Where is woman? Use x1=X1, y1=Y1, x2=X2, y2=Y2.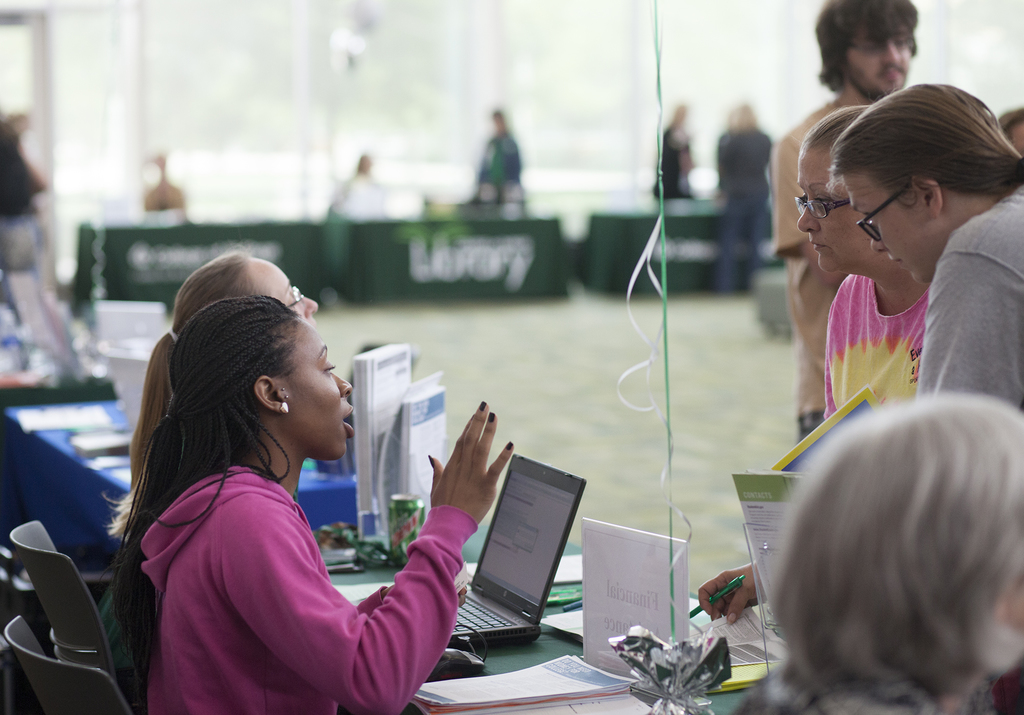
x1=734, y1=387, x2=1023, y2=714.
